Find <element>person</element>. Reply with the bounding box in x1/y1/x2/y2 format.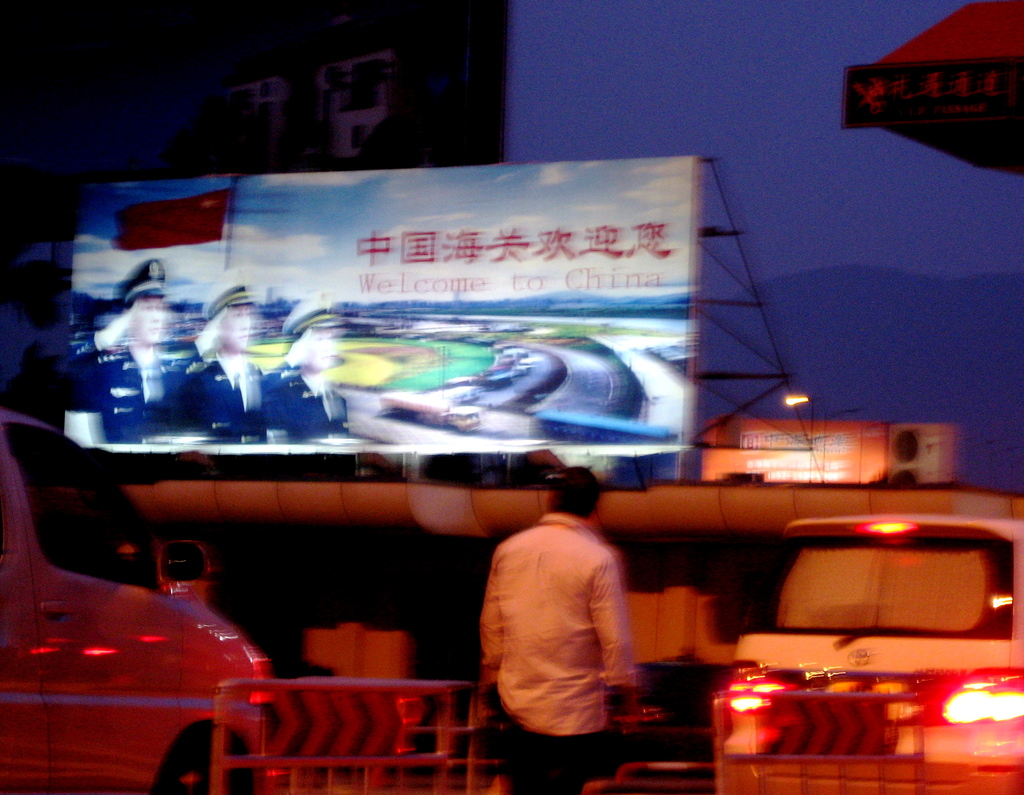
158/271/270/436.
